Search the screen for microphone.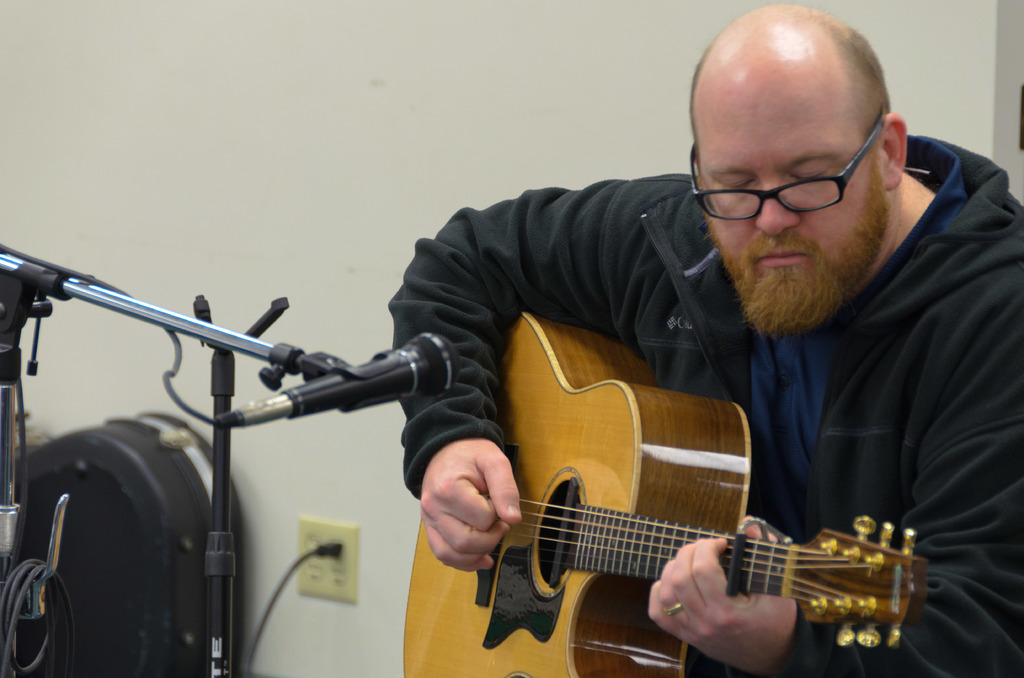
Found at rect(224, 329, 465, 429).
